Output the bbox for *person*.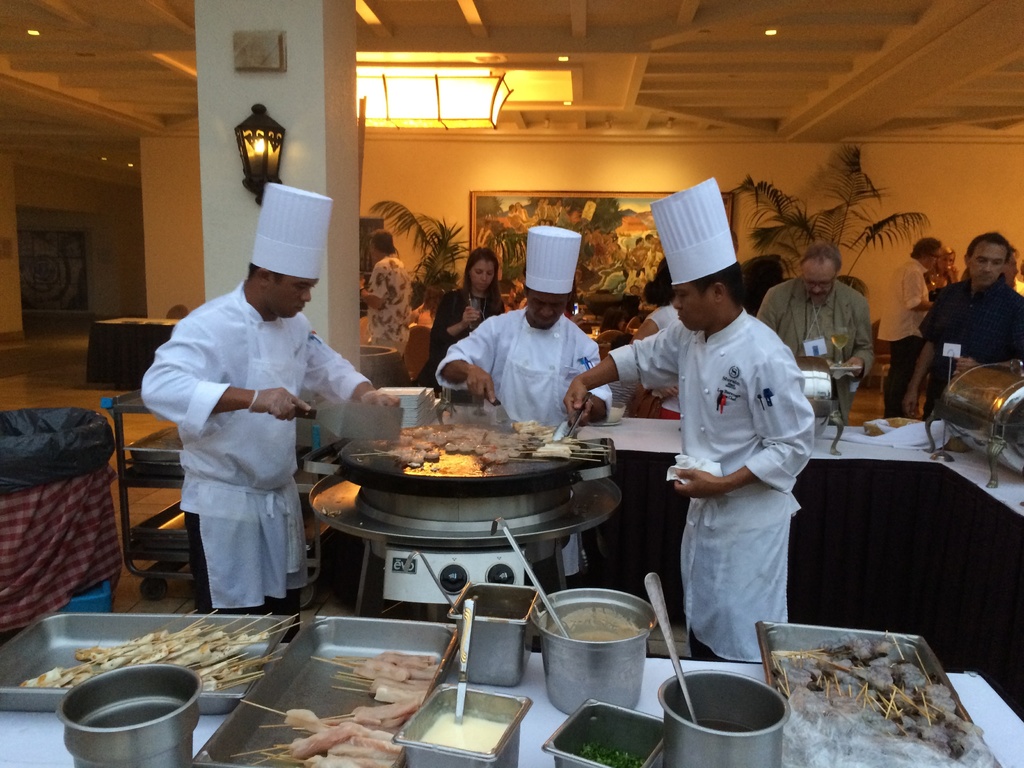
(564, 262, 817, 658).
